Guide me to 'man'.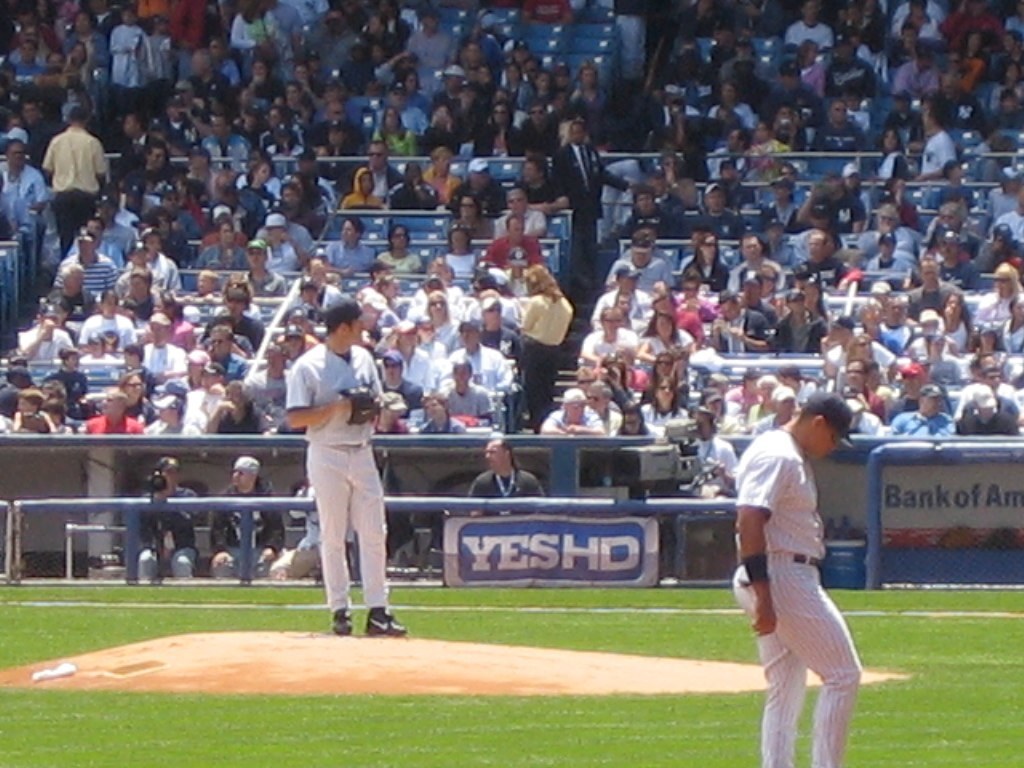
Guidance: box(938, 233, 983, 288).
